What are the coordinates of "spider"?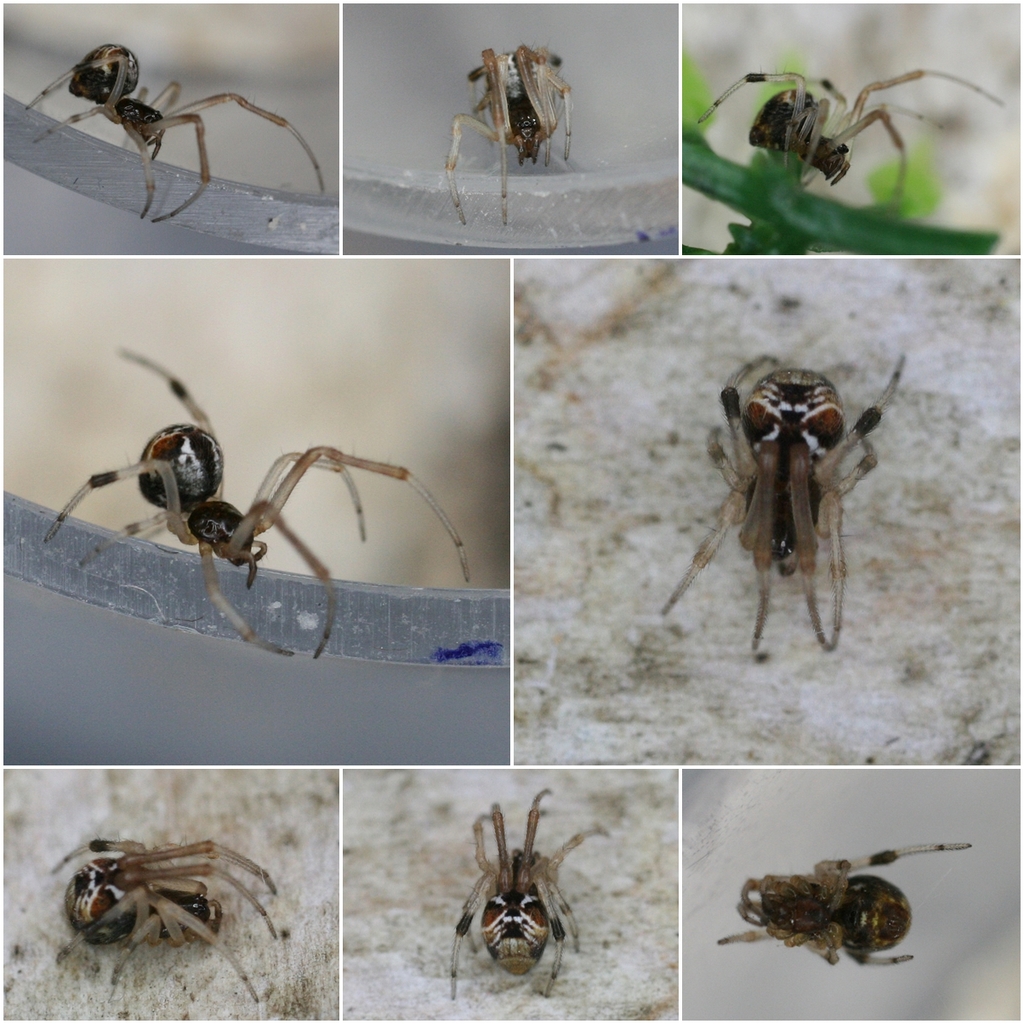
<box>50,836,278,1005</box>.
